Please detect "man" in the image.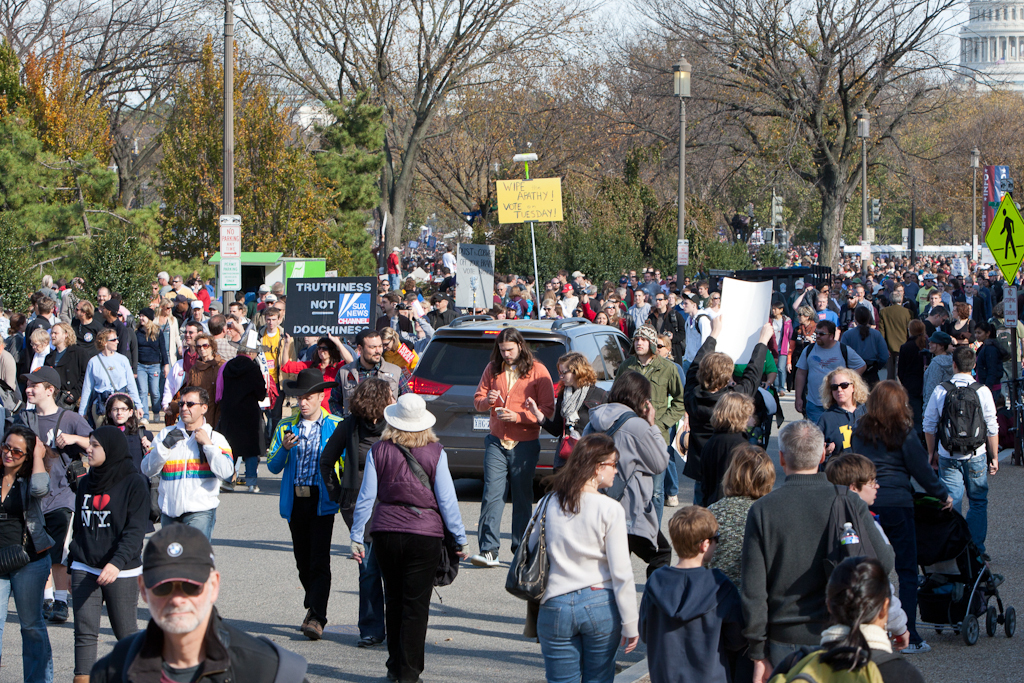
select_region(22, 298, 52, 339).
